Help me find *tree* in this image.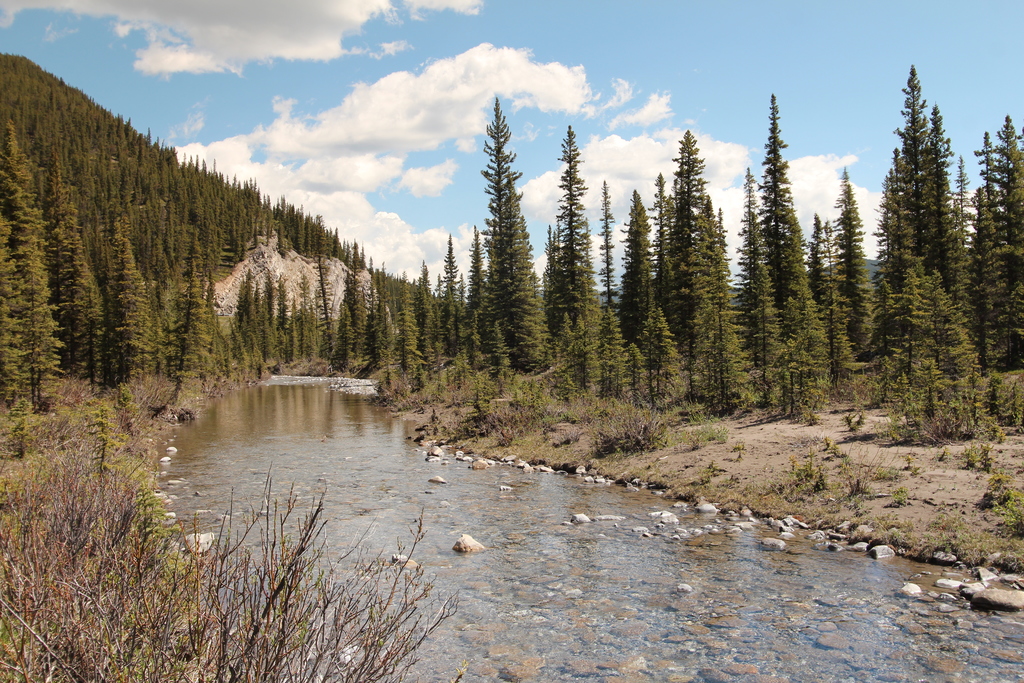
Found it: <box>824,167,886,383</box>.
